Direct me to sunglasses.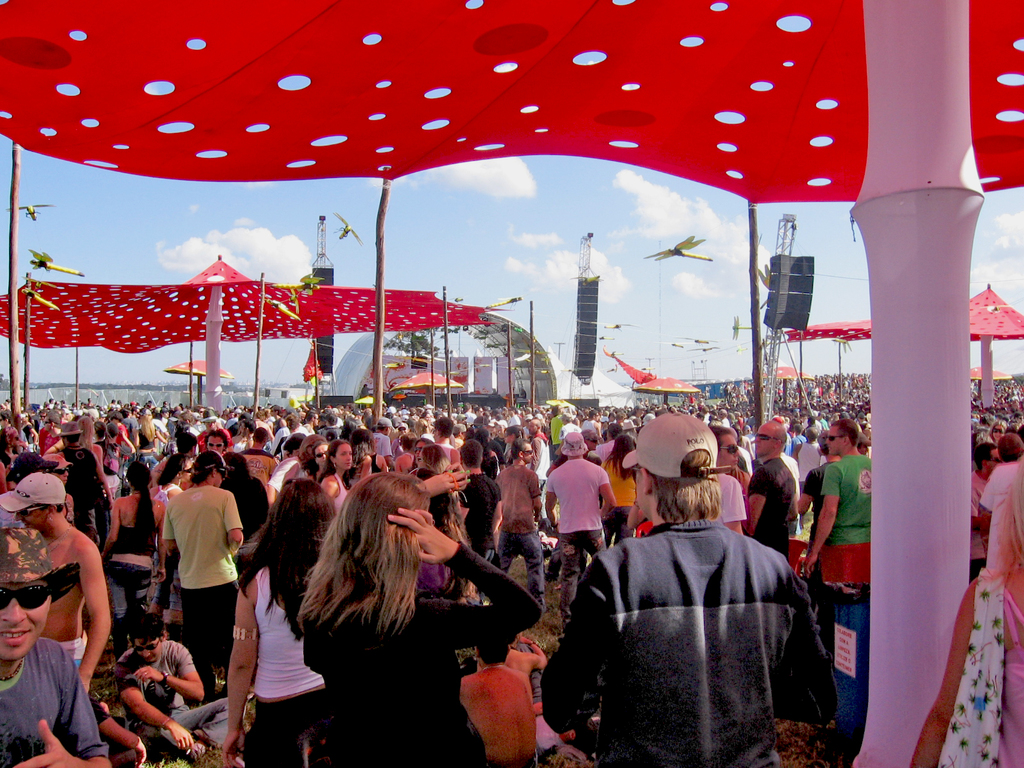
Direction: pyautogui.locateOnScreen(0, 584, 50, 611).
